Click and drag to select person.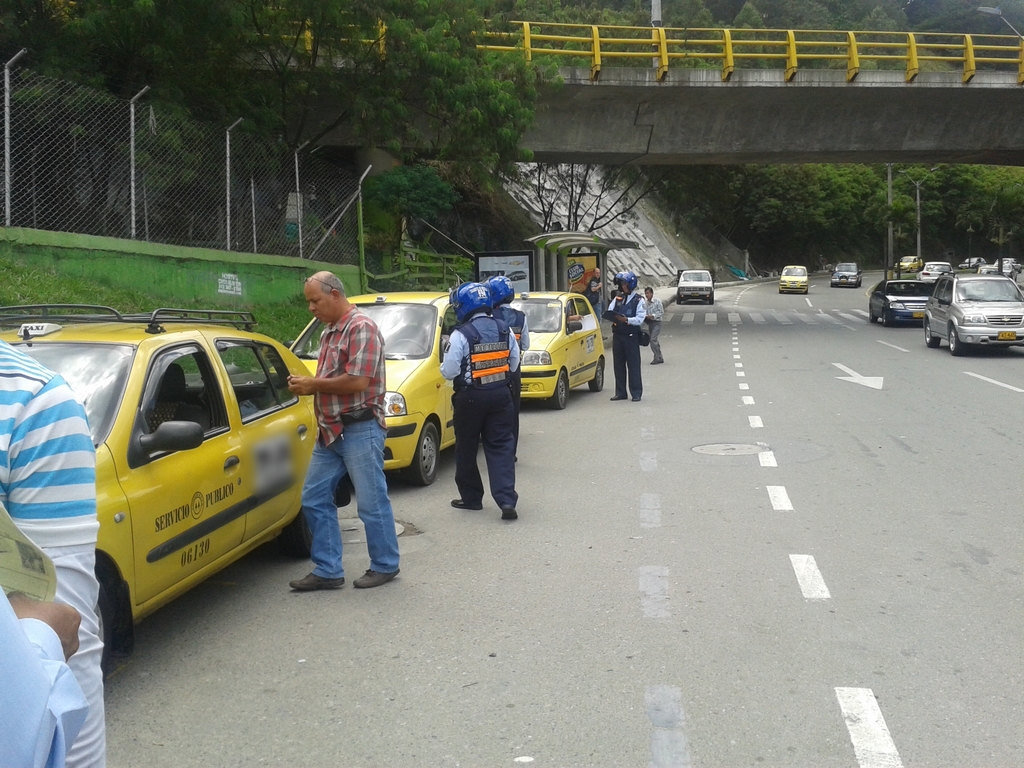
Selection: box(604, 266, 645, 396).
